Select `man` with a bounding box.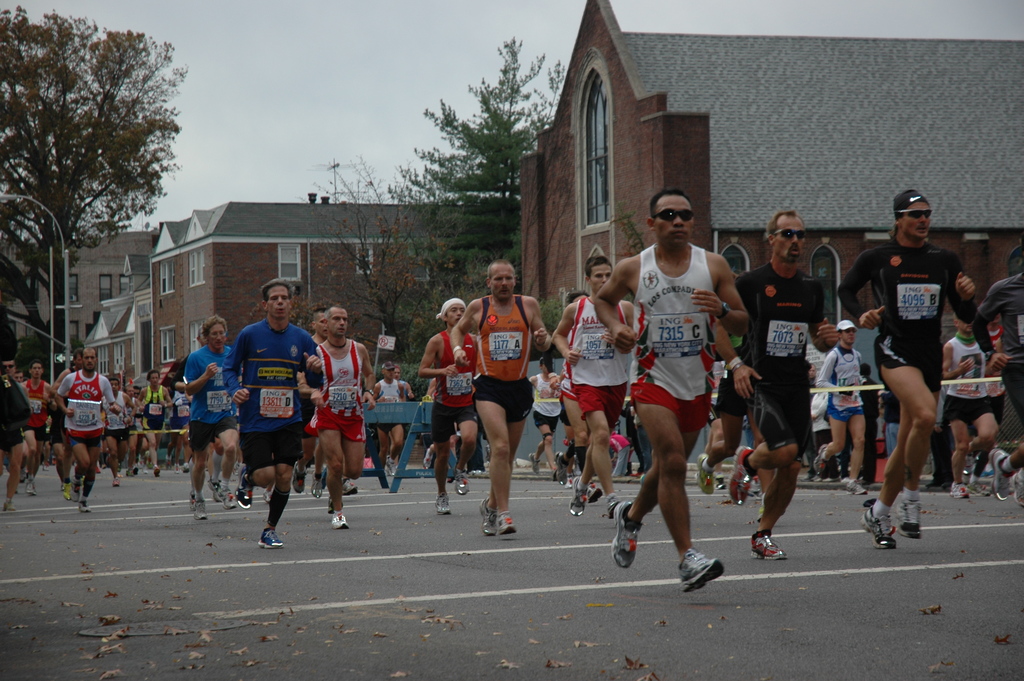
detection(547, 254, 637, 516).
